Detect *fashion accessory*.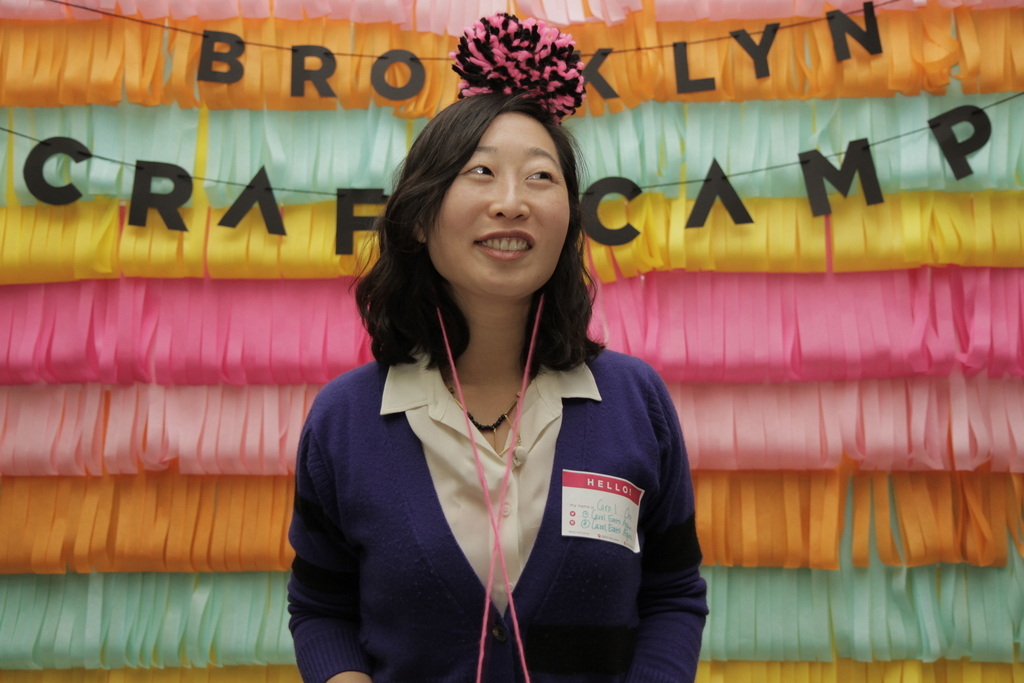
Detected at x1=428 y1=12 x2=584 y2=682.
